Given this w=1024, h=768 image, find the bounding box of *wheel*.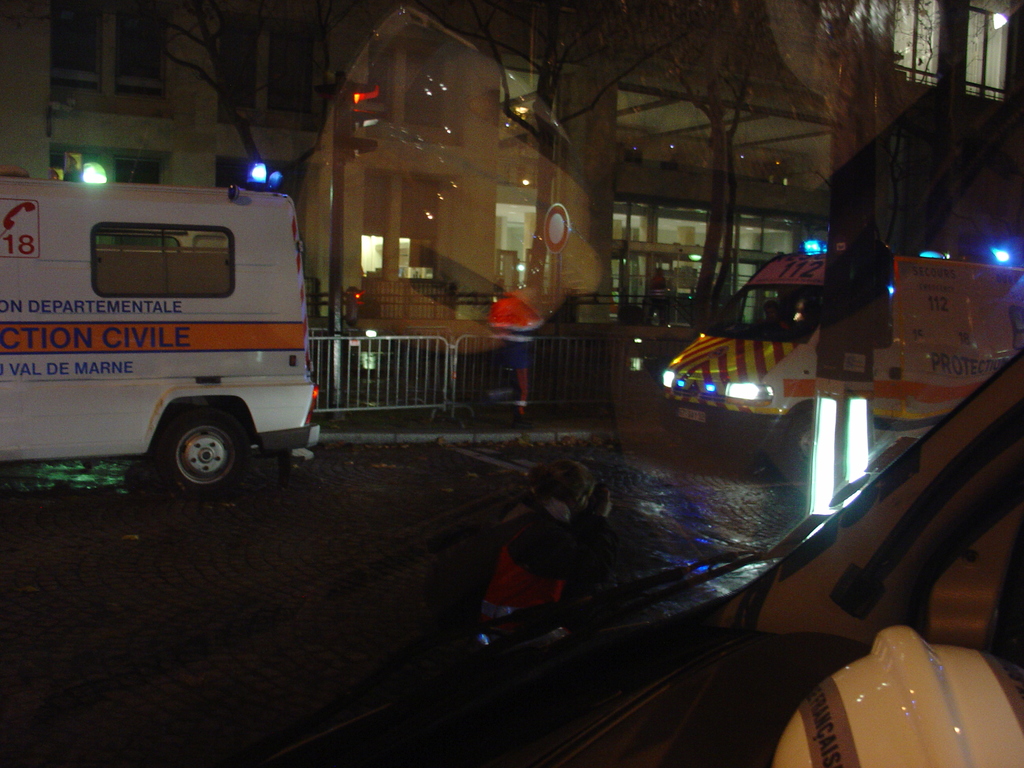
x1=144, y1=408, x2=257, y2=494.
